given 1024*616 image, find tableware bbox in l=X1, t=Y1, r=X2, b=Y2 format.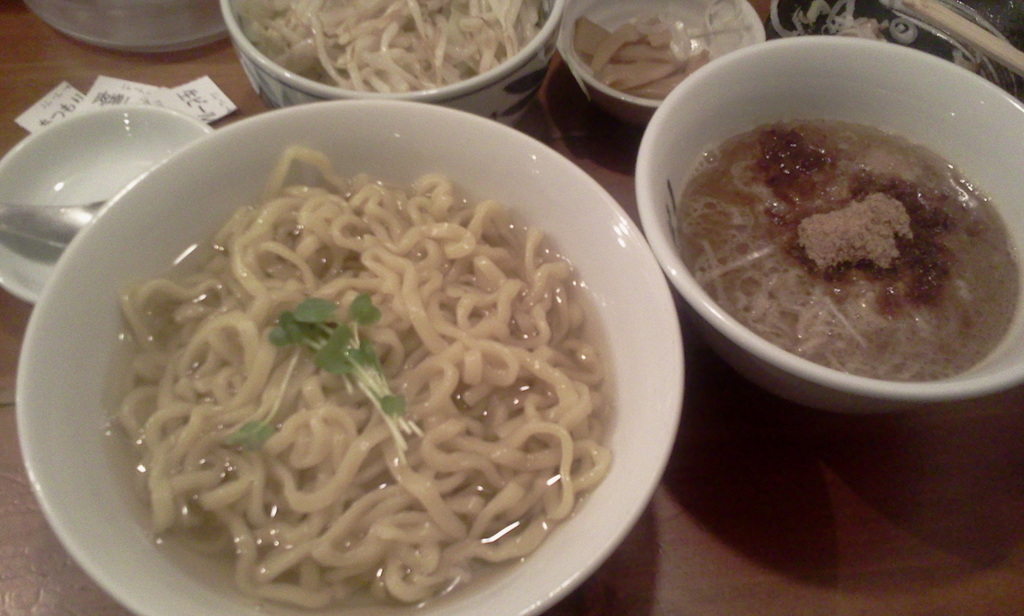
l=556, t=0, r=770, b=112.
